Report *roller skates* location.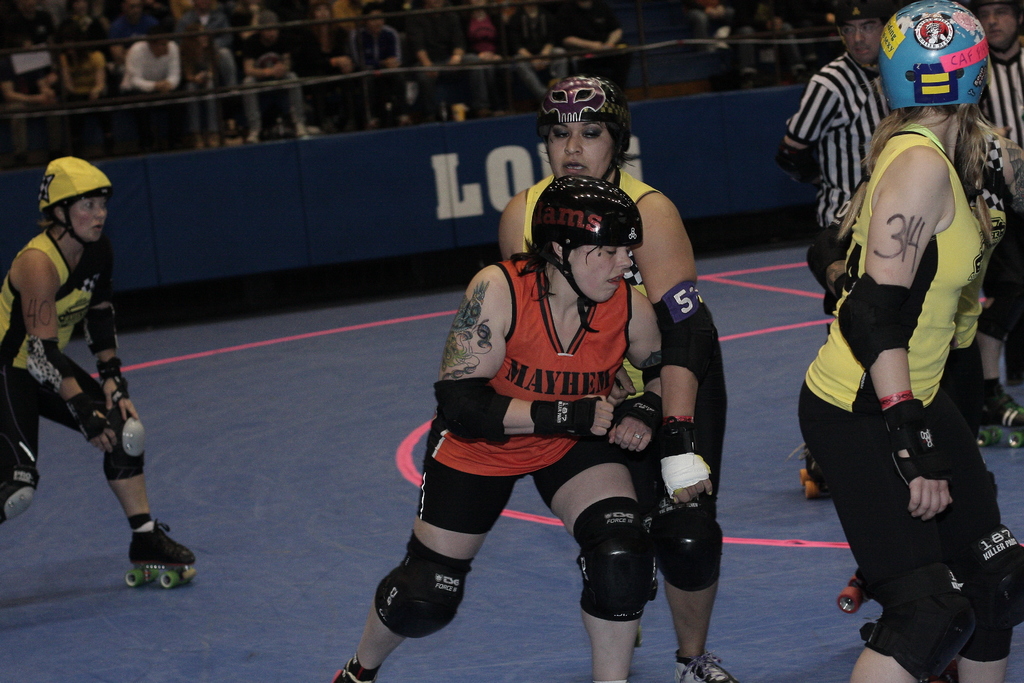
Report: [328,667,340,682].
